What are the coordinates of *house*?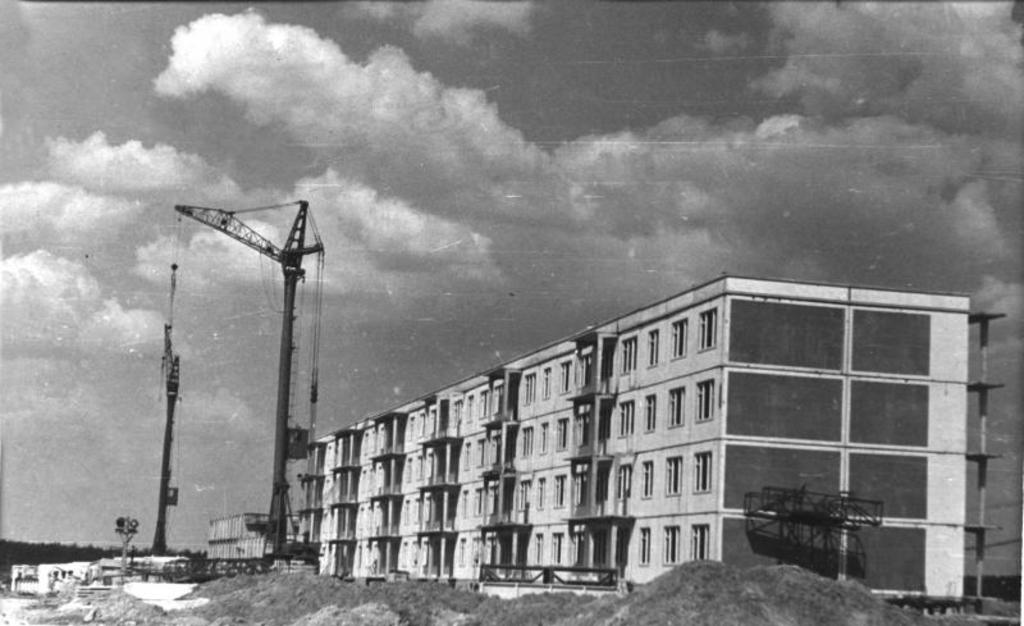
bbox=[637, 287, 727, 586].
